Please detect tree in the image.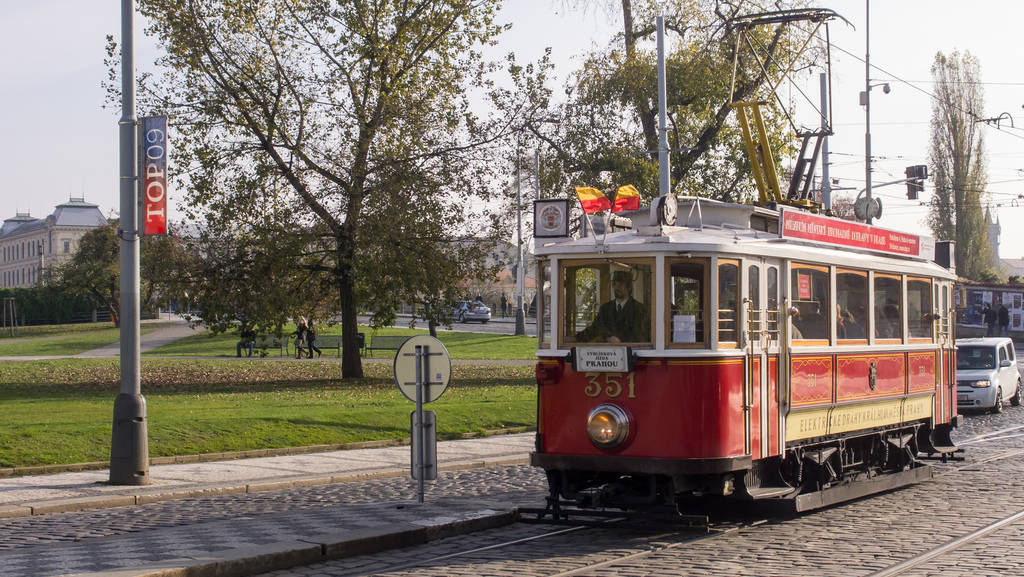
region(913, 38, 1007, 280).
